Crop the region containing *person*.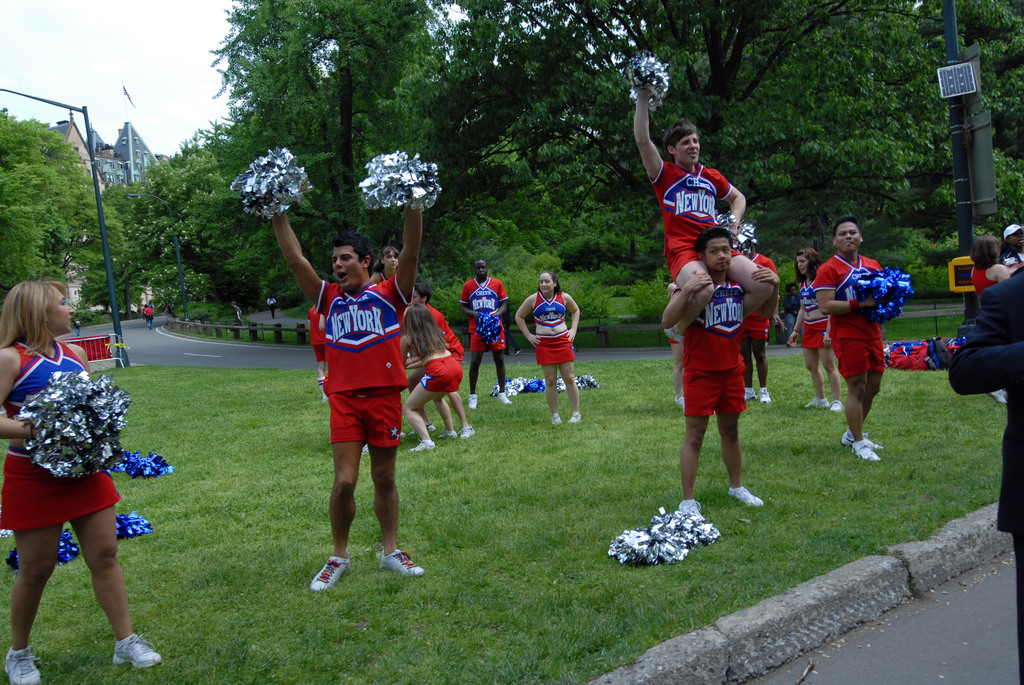
Crop region: [x1=813, y1=216, x2=905, y2=458].
